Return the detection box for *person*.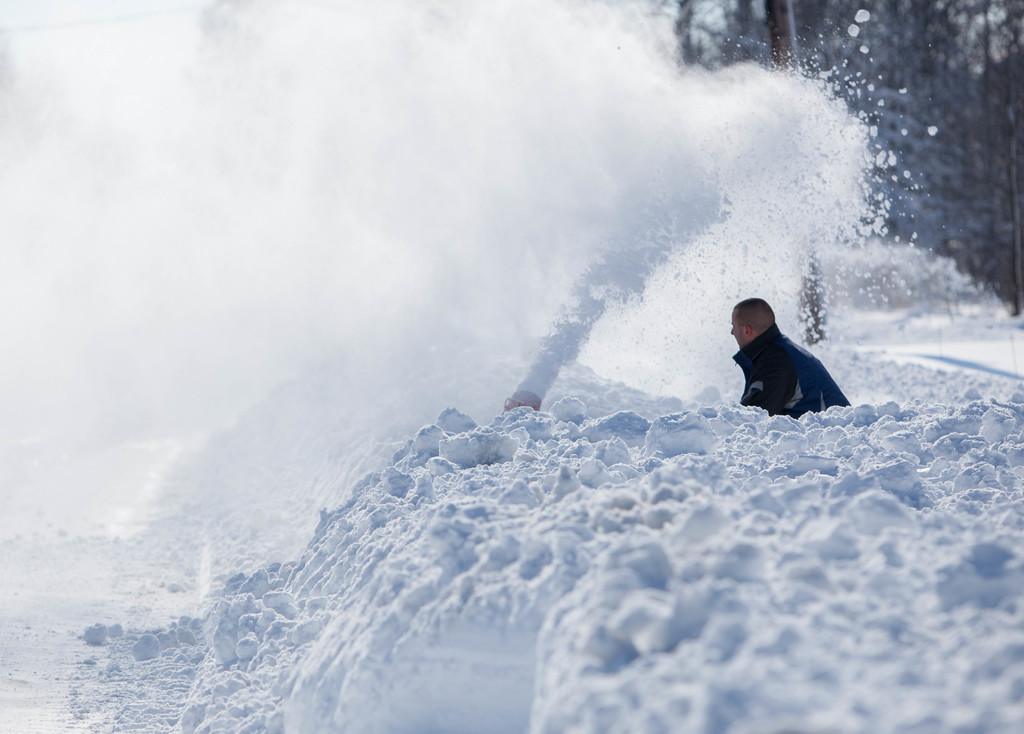
detection(723, 279, 854, 426).
